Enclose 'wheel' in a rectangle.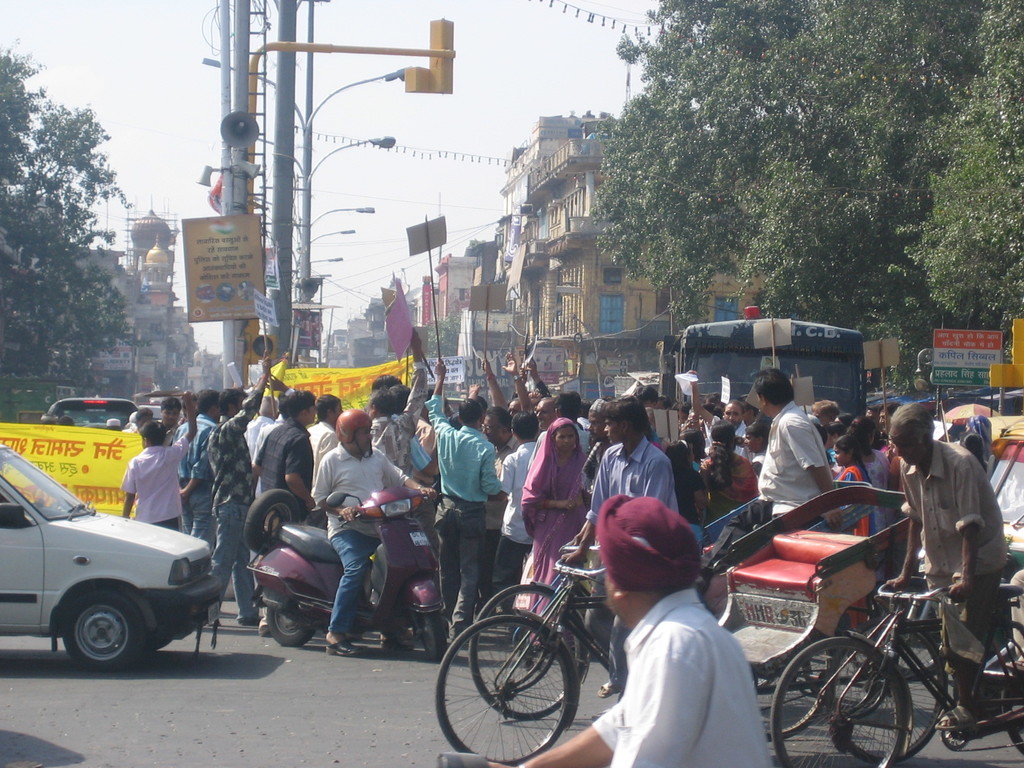
crop(59, 587, 144, 672).
